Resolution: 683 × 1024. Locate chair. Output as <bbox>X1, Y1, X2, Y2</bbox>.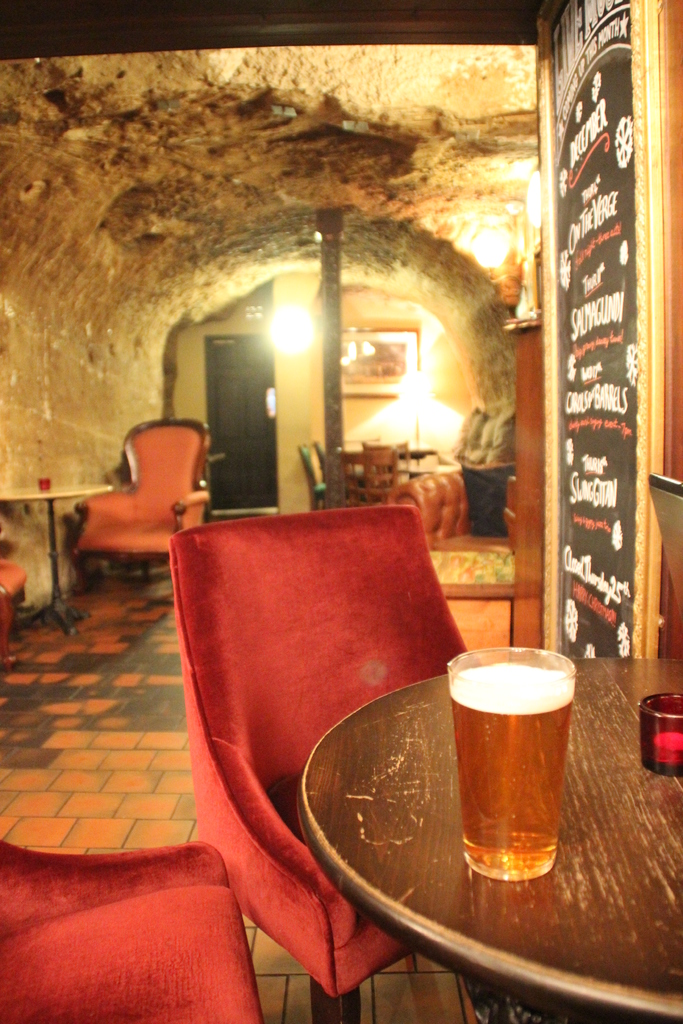
<bbox>168, 503, 480, 1023</bbox>.
